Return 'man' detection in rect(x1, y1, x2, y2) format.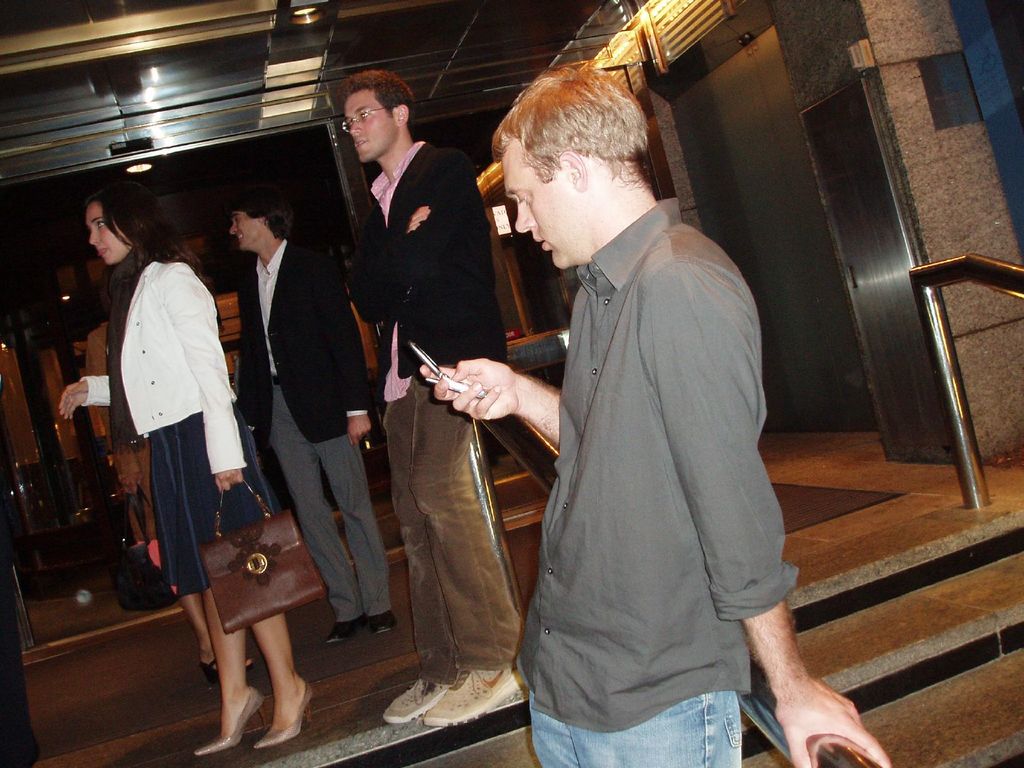
rect(230, 193, 401, 649).
